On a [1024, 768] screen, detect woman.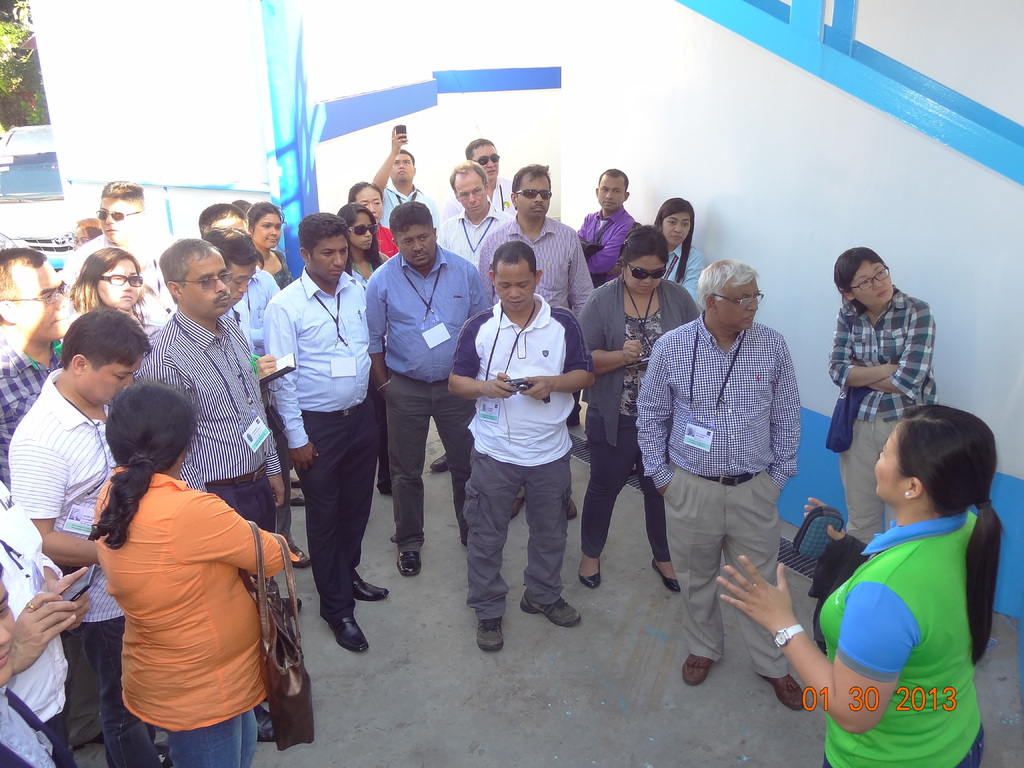
(x1=345, y1=181, x2=397, y2=257).
